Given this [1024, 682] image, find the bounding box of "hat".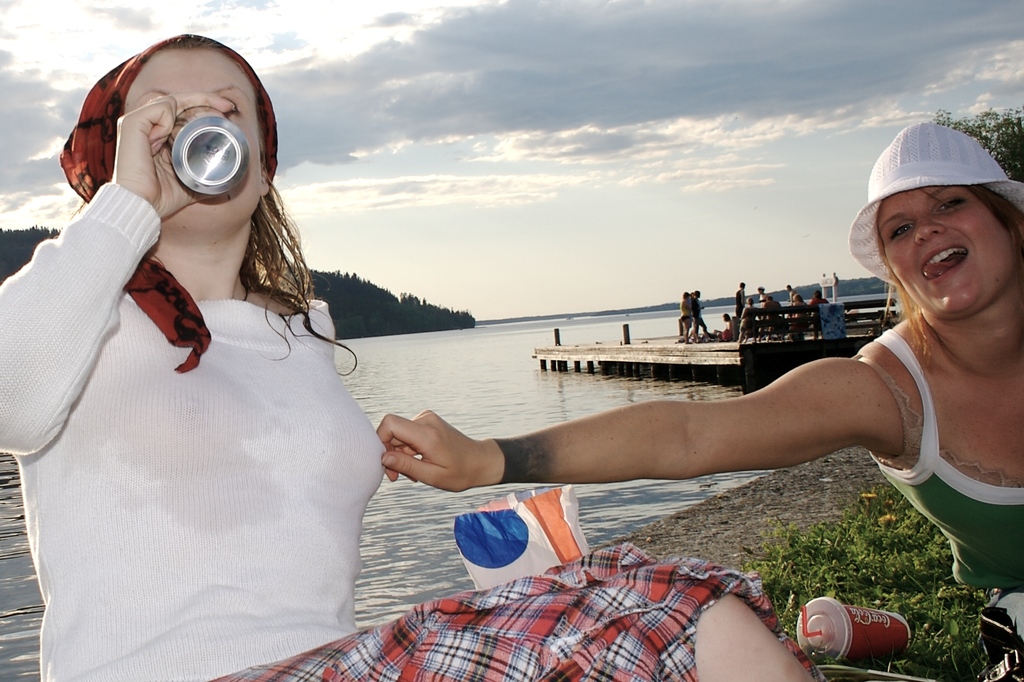
Rect(847, 120, 1023, 290).
